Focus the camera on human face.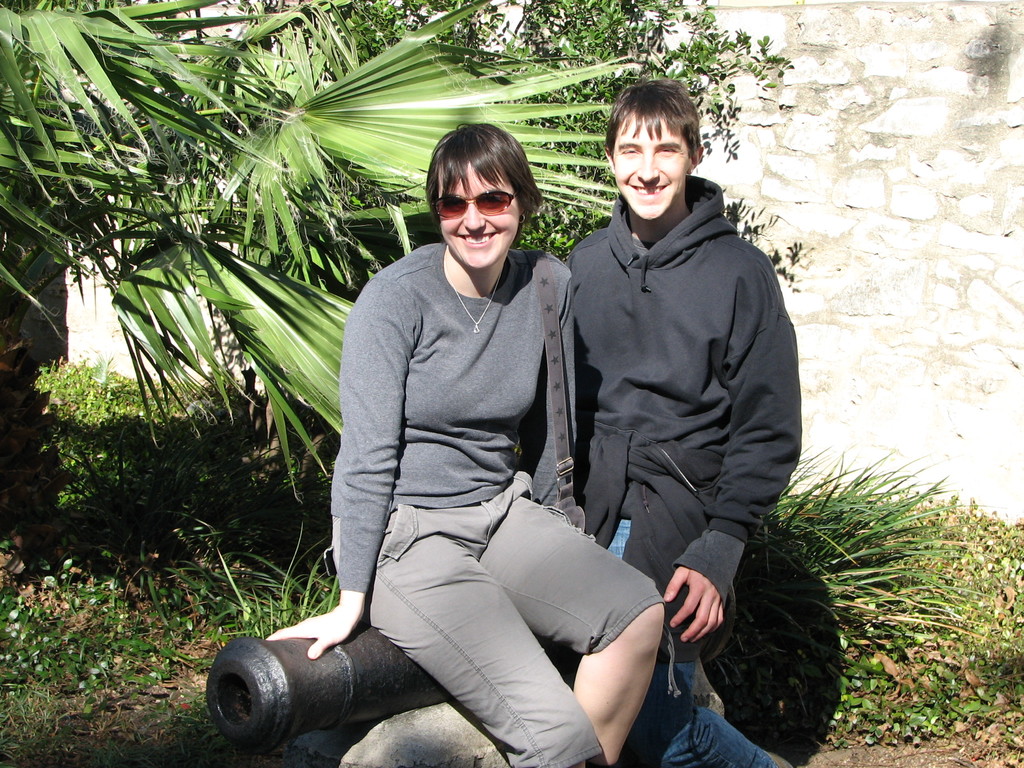
Focus region: <bbox>612, 108, 691, 220</bbox>.
